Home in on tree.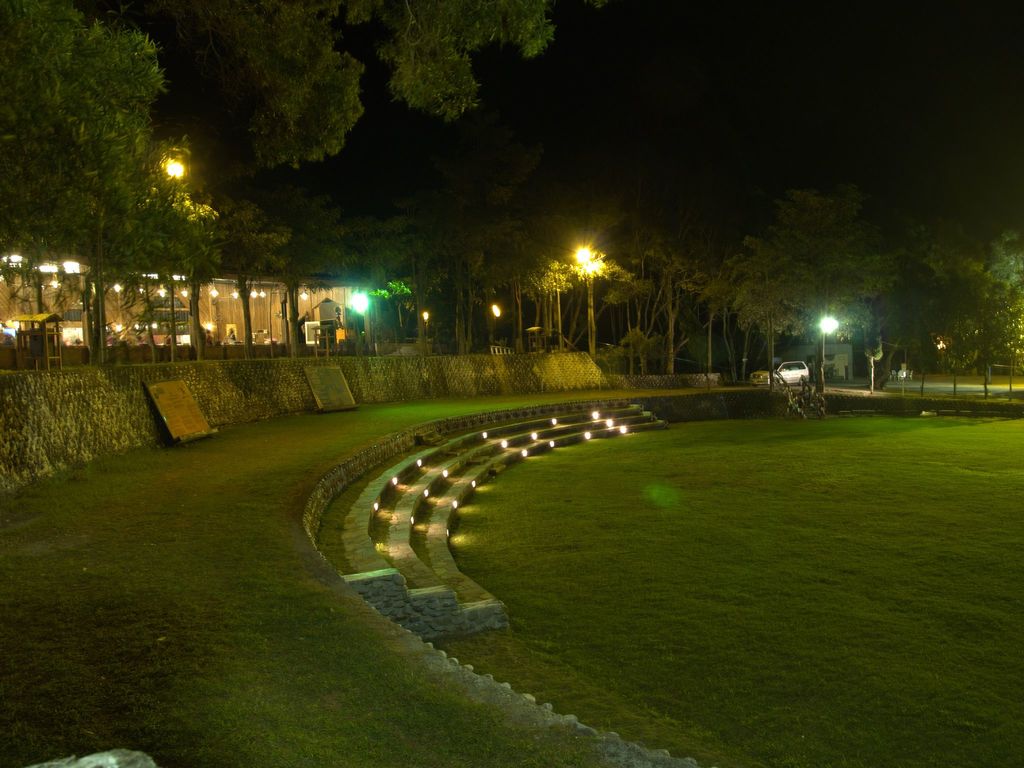
Homed in at [left=504, top=204, right=627, bottom=357].
